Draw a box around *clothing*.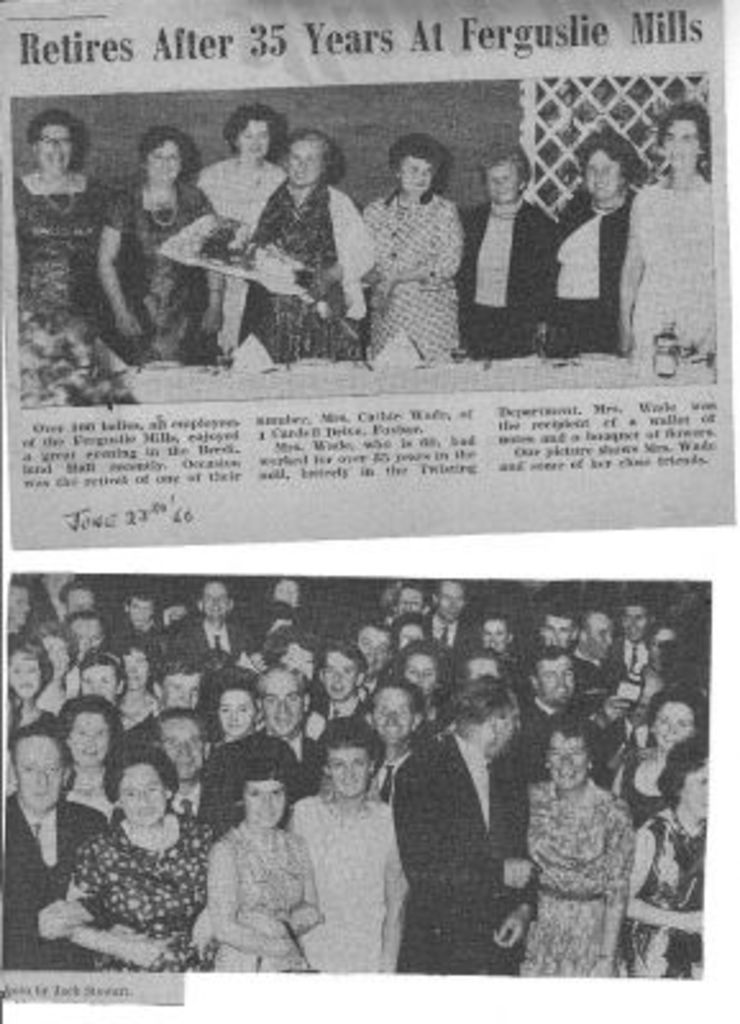
x1=236, y1=177, x2=371, y2=356.
